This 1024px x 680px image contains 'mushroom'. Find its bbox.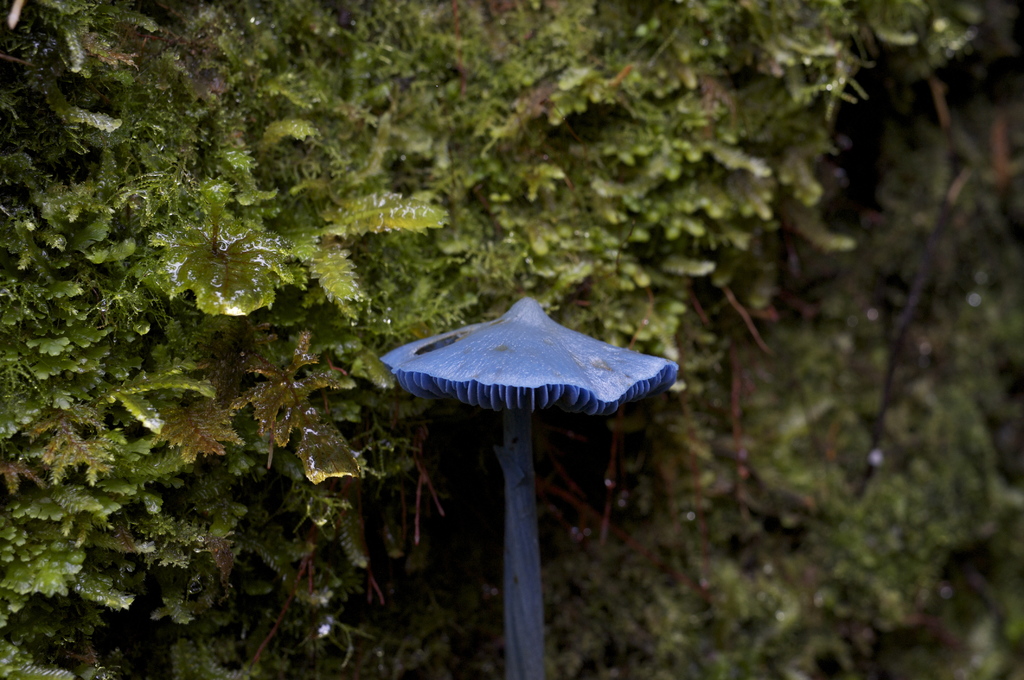
bbox=[391, 271, 717, 652].
